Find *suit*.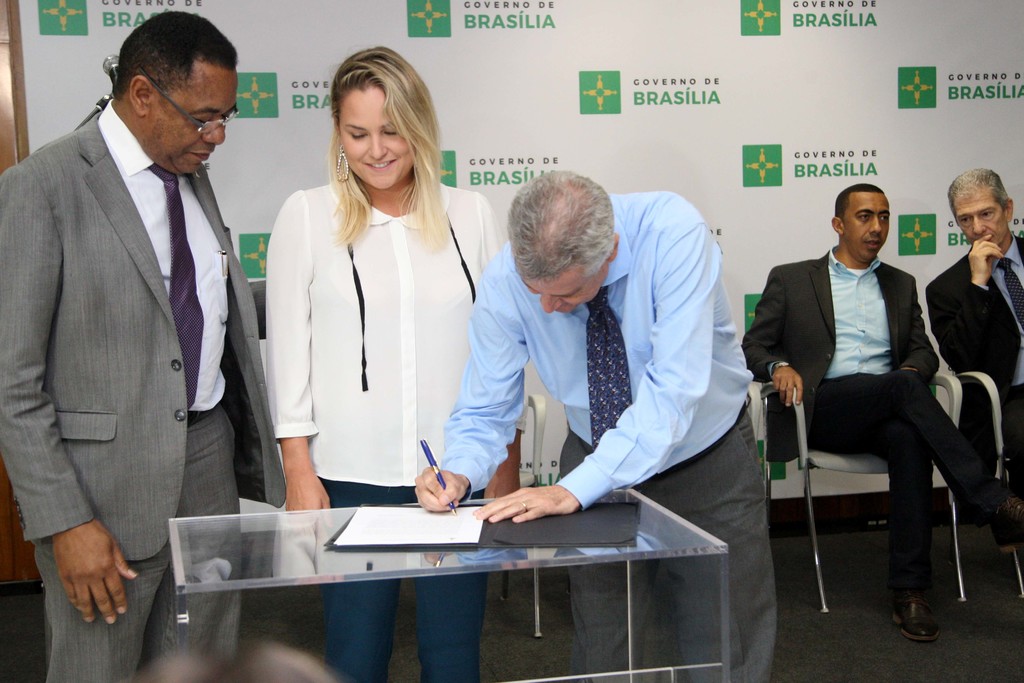
box(737, 247, 1001, 588).
